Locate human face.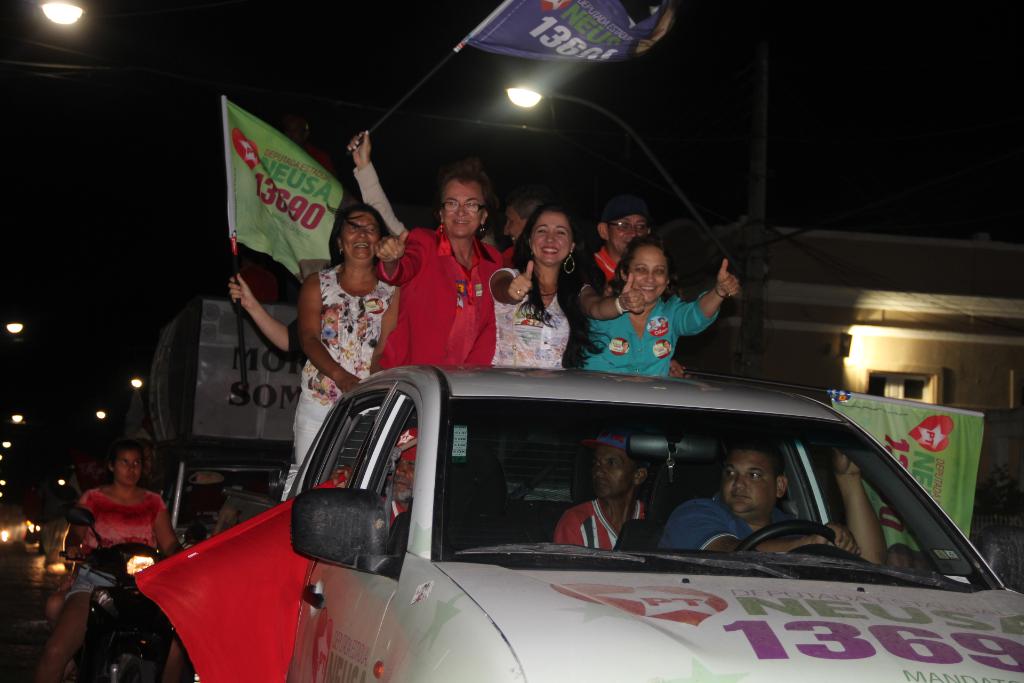
Bounding box: <box>390,457,417,498</box>.
